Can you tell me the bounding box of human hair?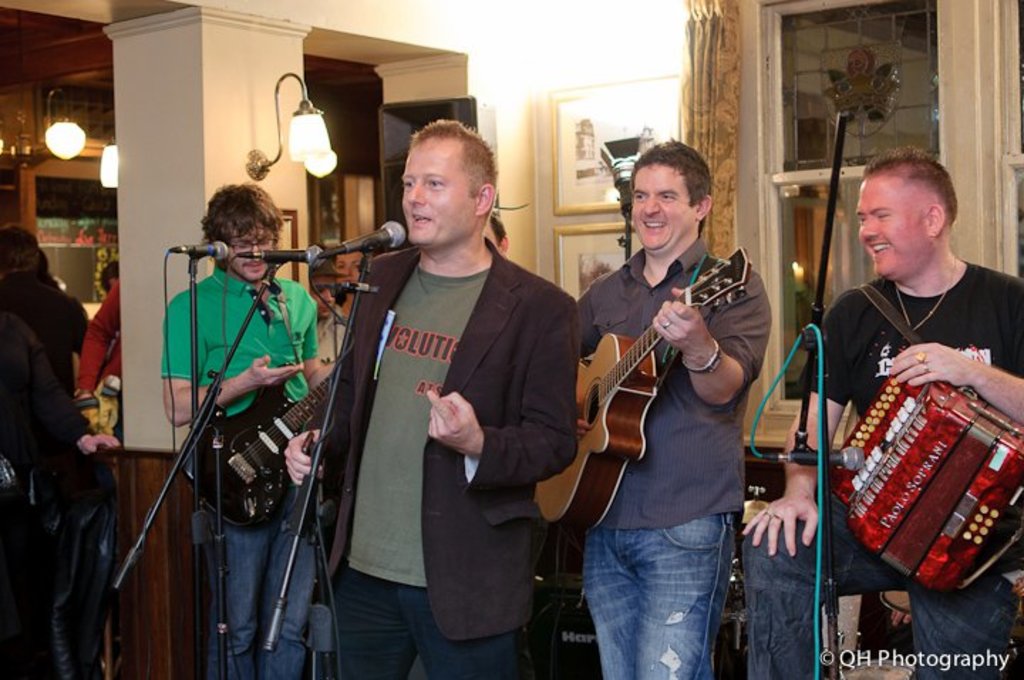
crop(862, 144, 961, 238).
